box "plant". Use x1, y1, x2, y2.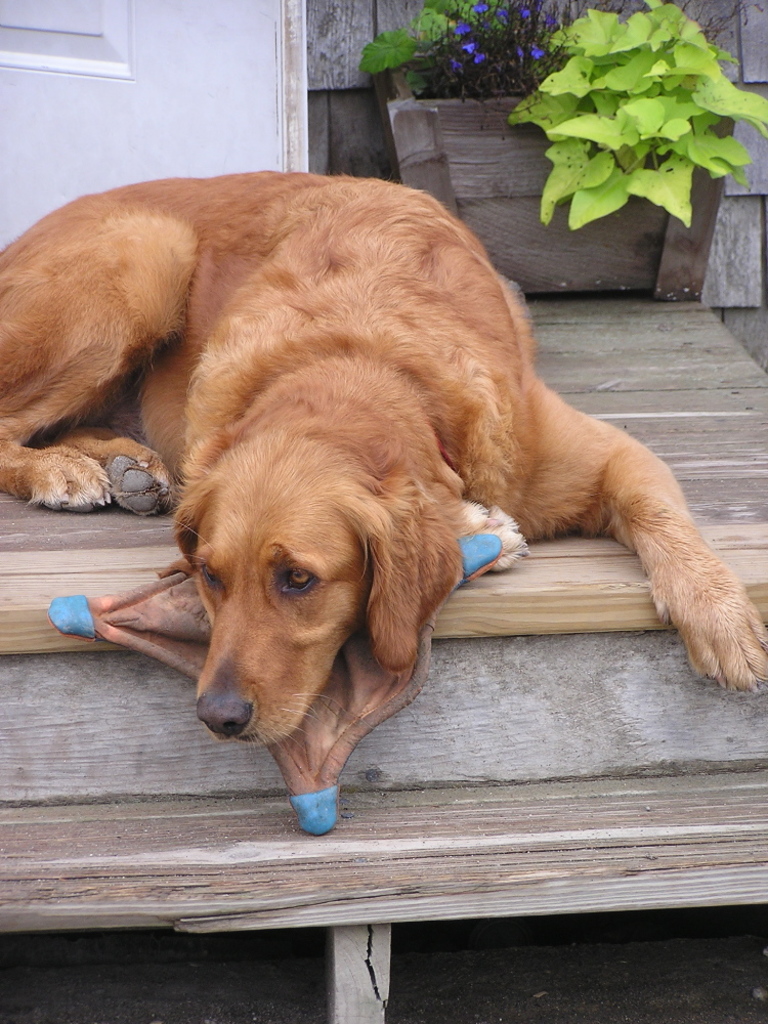
503, 0, 746, 266.
